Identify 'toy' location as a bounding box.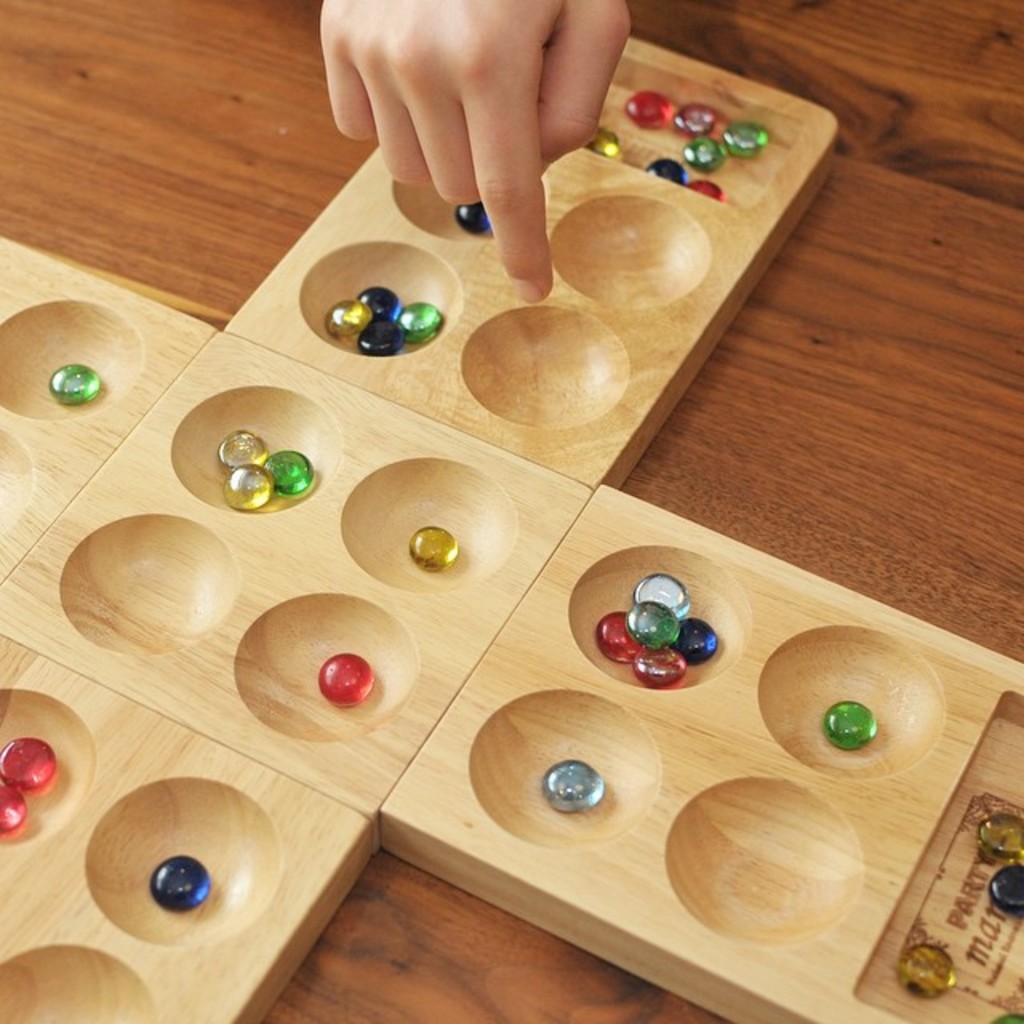
x1=976, y1=813, x2=1022, y2=861.
